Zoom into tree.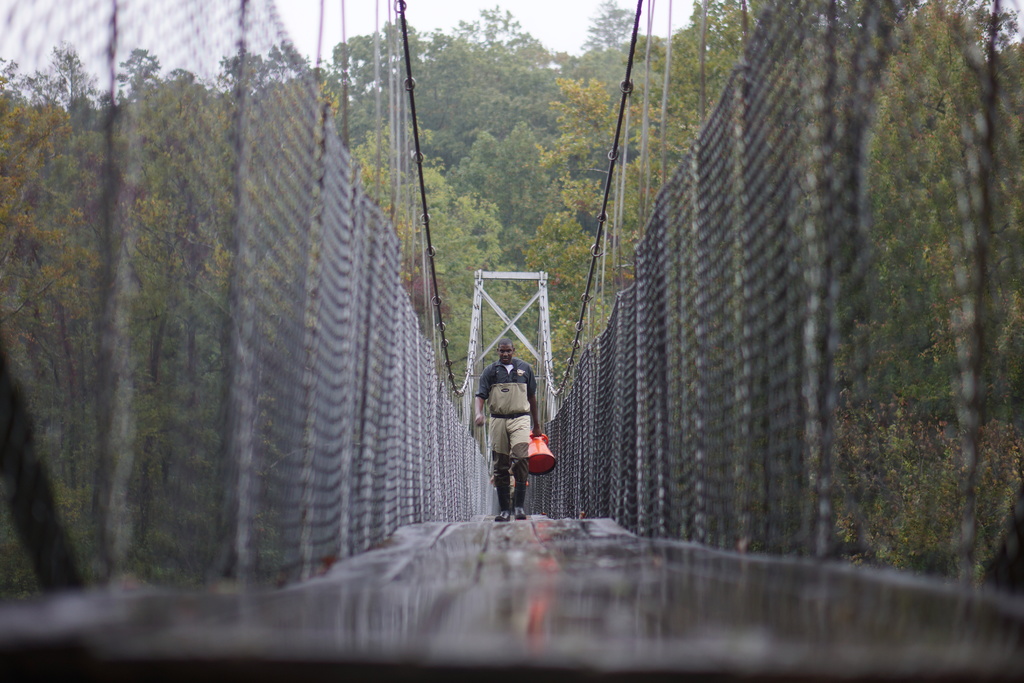
Zoom target: [x1=513, y1=183, x2=640, y2=395].
